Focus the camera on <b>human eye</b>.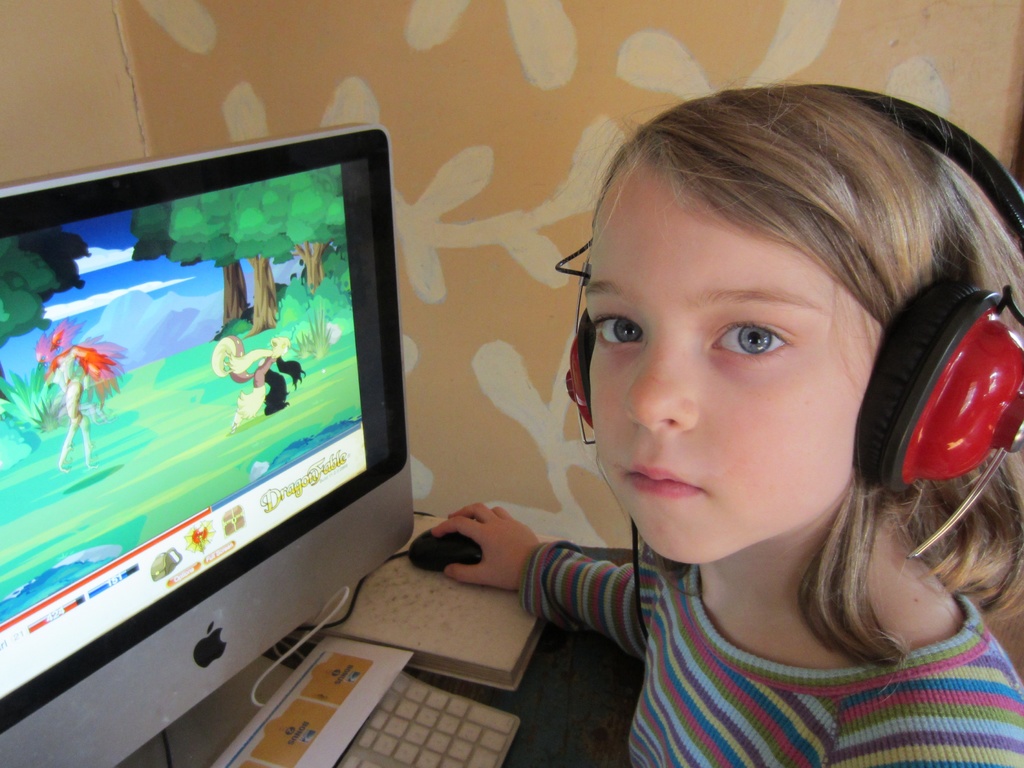
Focus region: {"left": 707, "top": 316, "right": 800, "bottom": 365}.
